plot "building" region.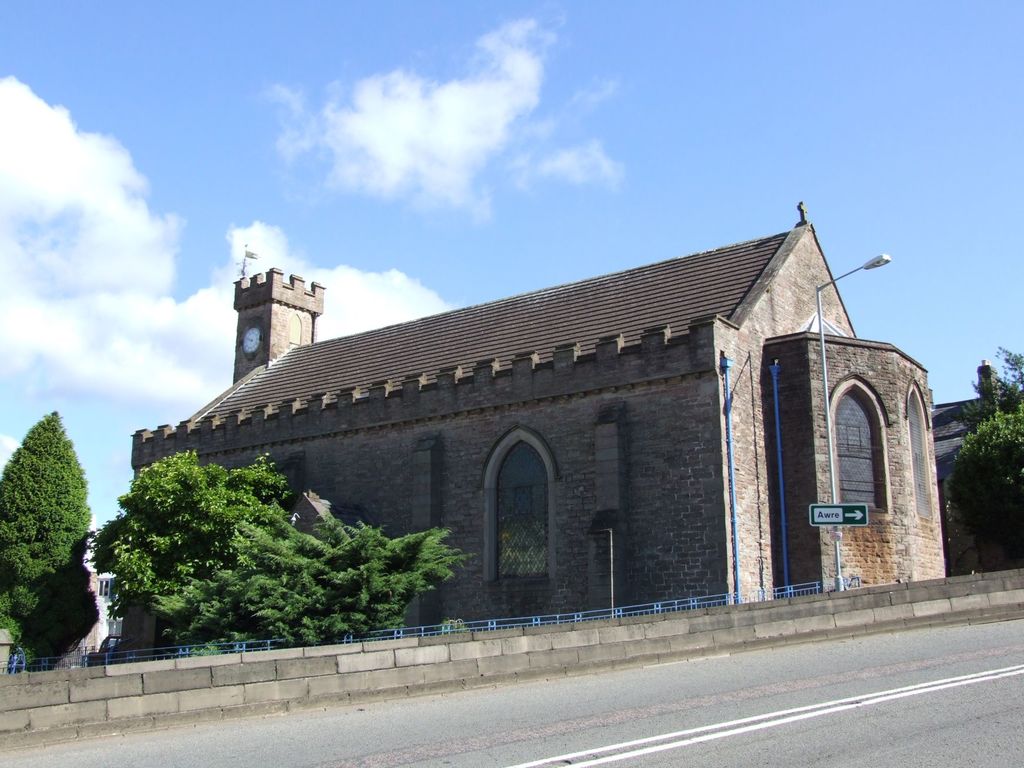
Plotted at Rect(115, 198, 948, 662).
